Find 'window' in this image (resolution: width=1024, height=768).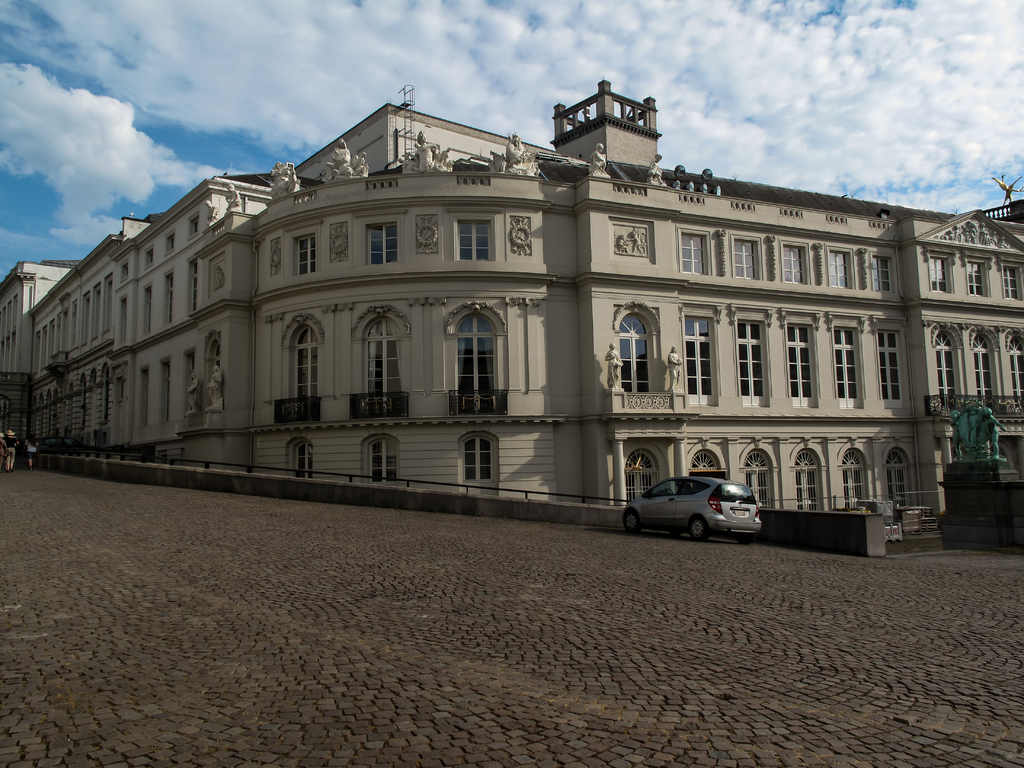
(left=824, top=243, right=860, bottom=296).
